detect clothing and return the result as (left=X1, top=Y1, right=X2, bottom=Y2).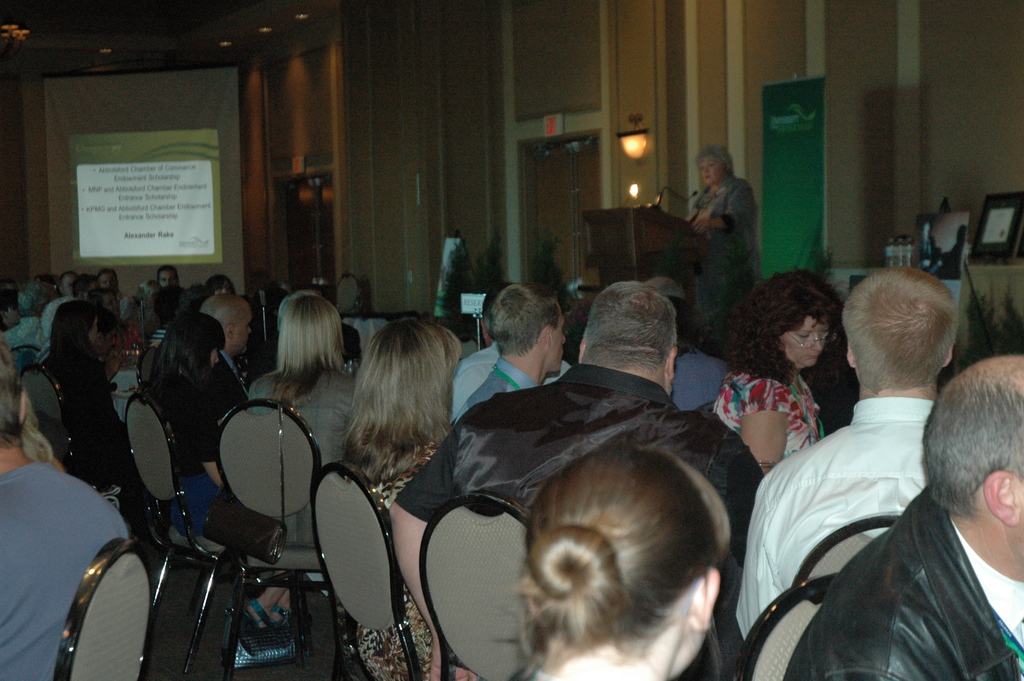
(left=0, top=320, right=41, bottom=358).
